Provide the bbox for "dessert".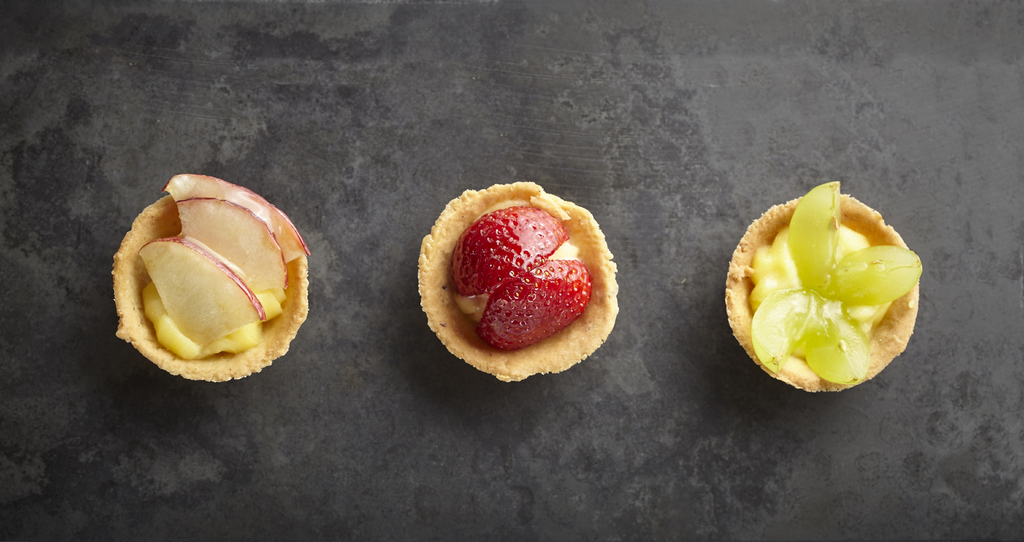
l=412, t=179, r=614, b=378.
